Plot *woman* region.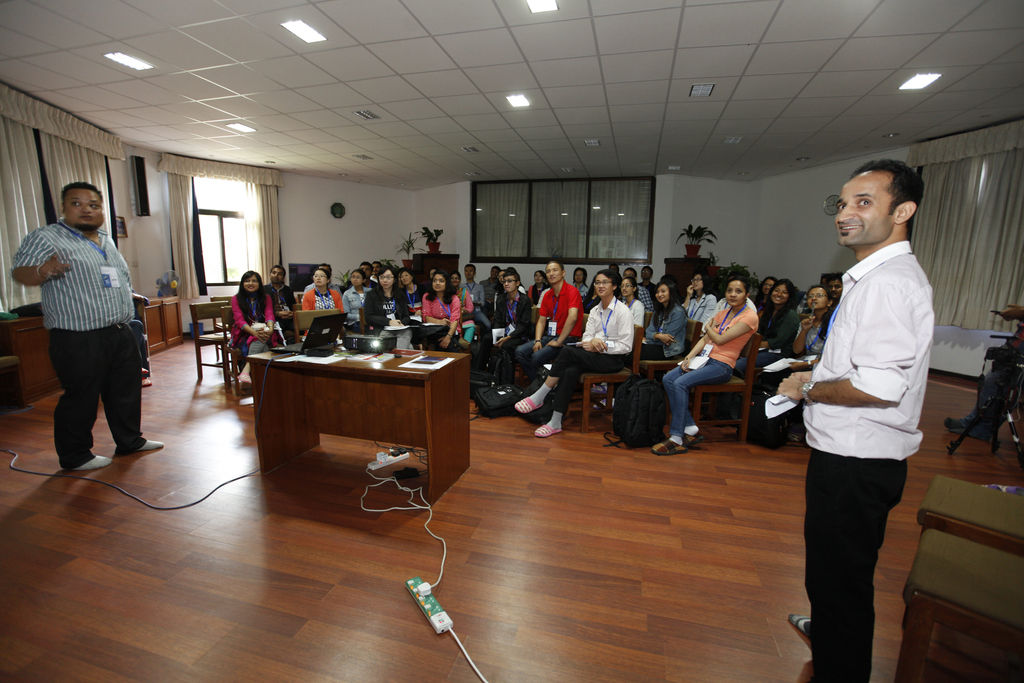
Plotted at box(304, 265, 342, 334).
